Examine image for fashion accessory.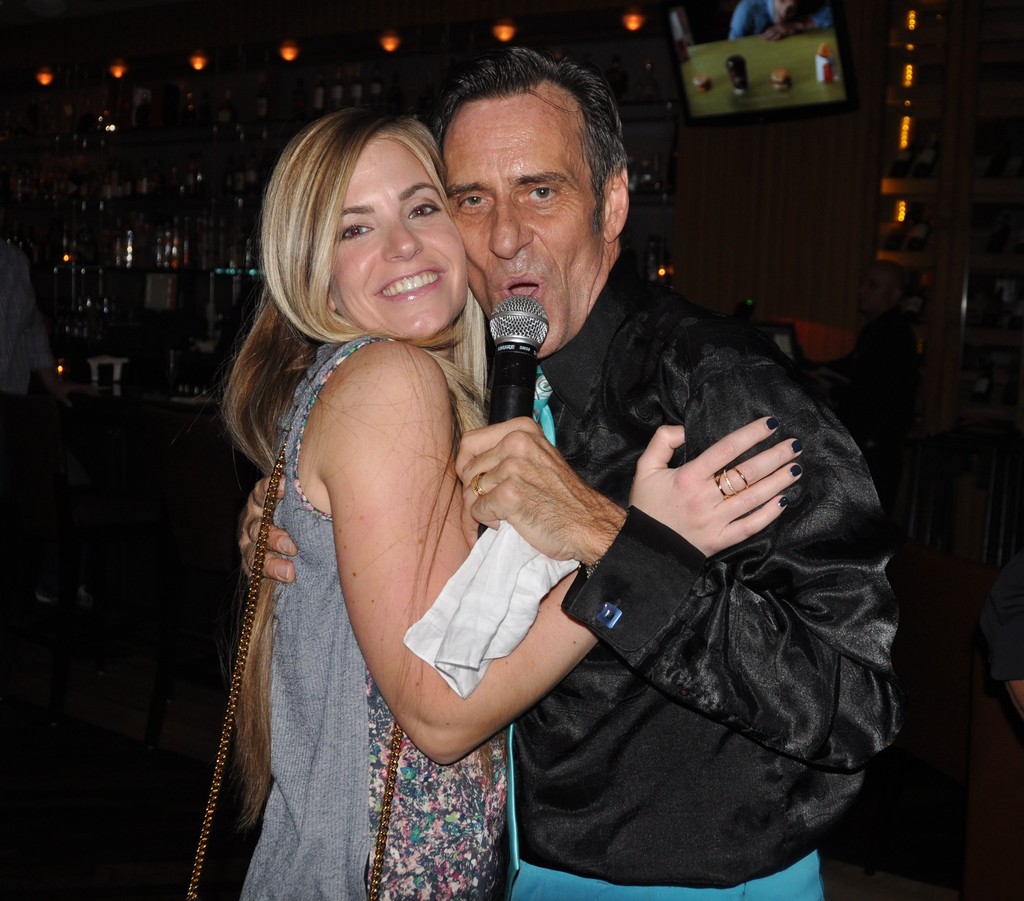
Examination result: bbox(580, 558, 600, 581).
